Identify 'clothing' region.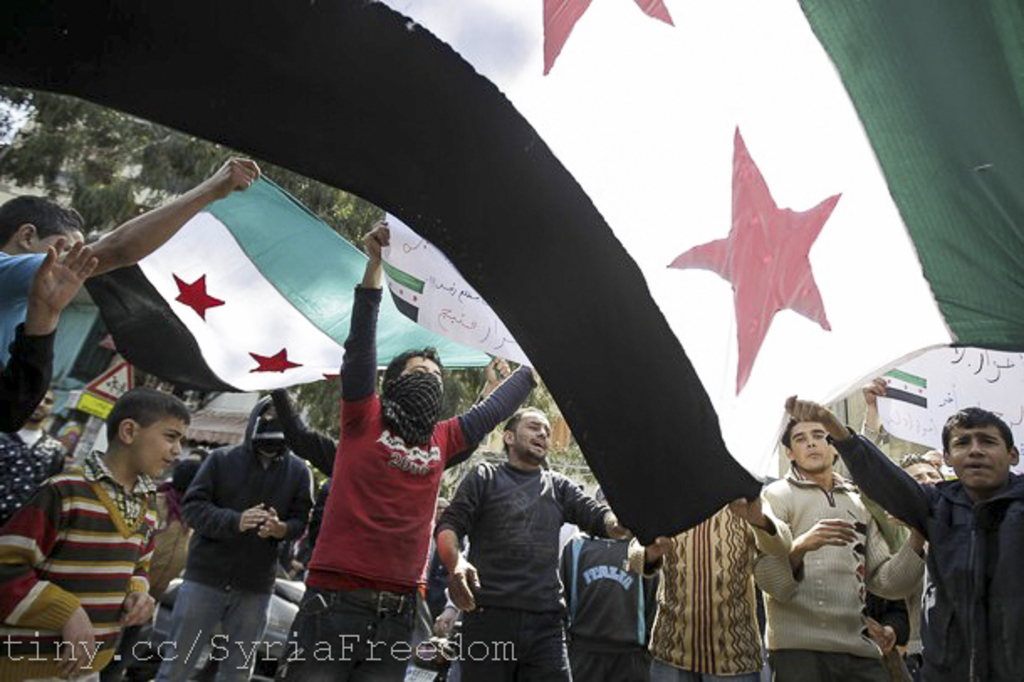
Region: [547,532,656,680].
